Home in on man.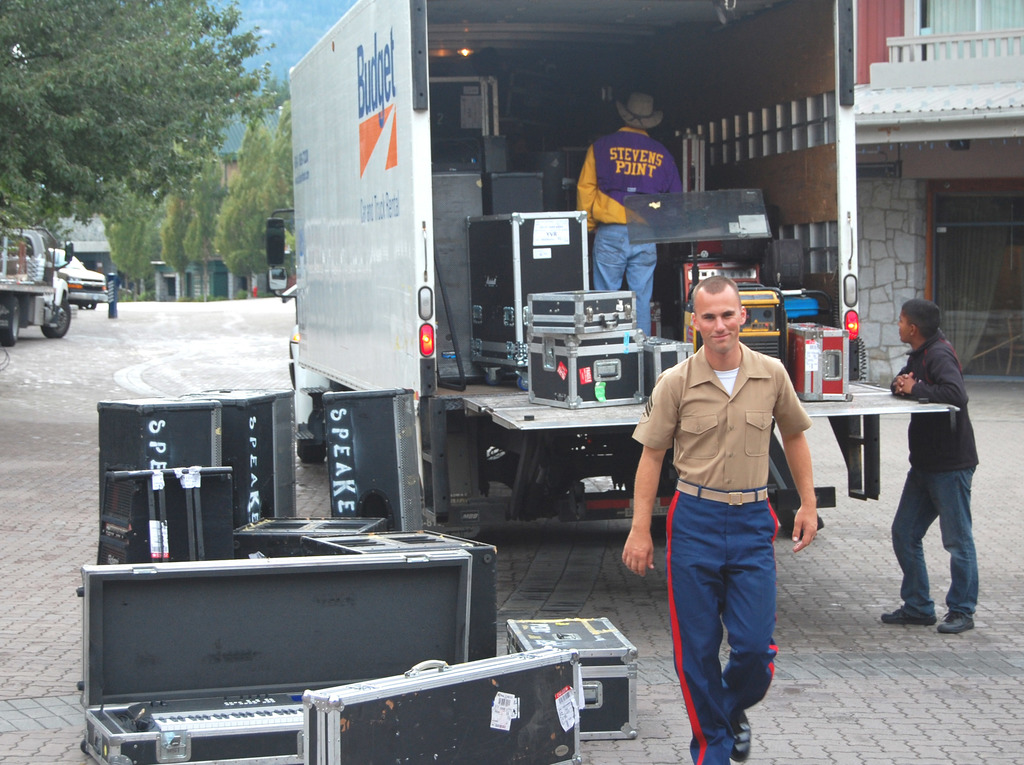
Homed in at 575/92/684/325.
